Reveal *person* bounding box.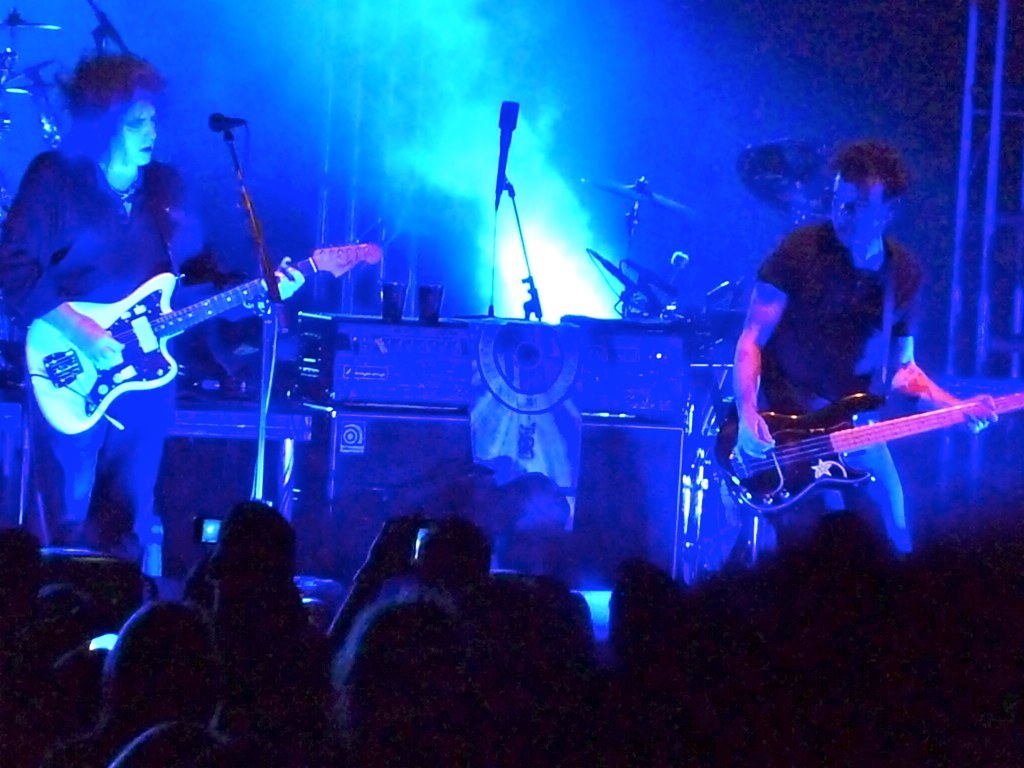
Revealed: rect(715, 142, 972, 569).
